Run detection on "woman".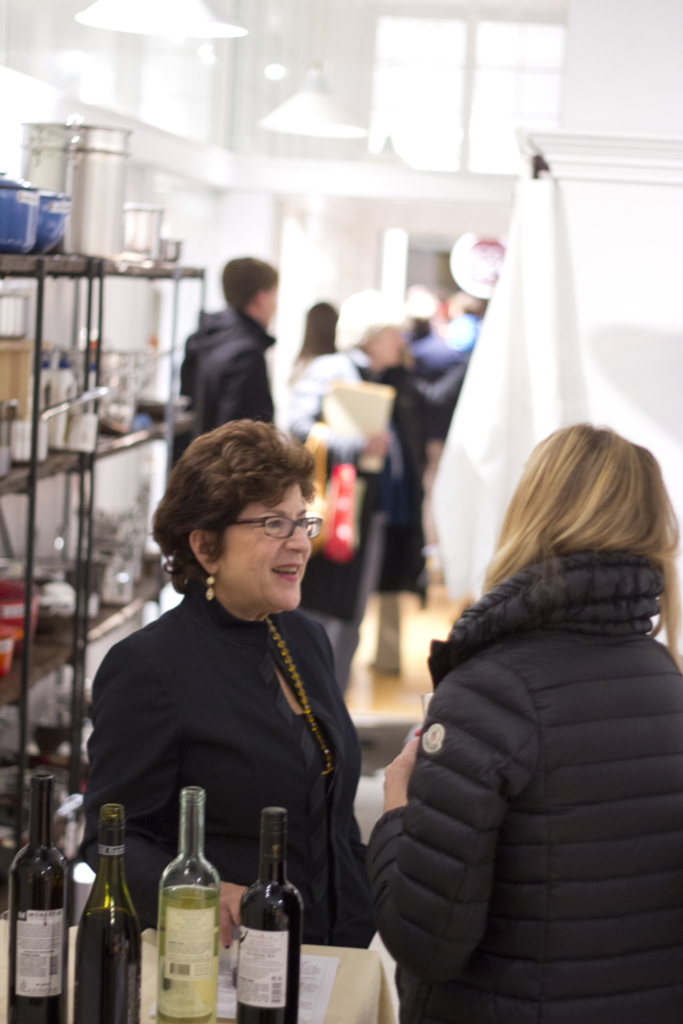
Result: bbox(281, 300, 332, 387).
